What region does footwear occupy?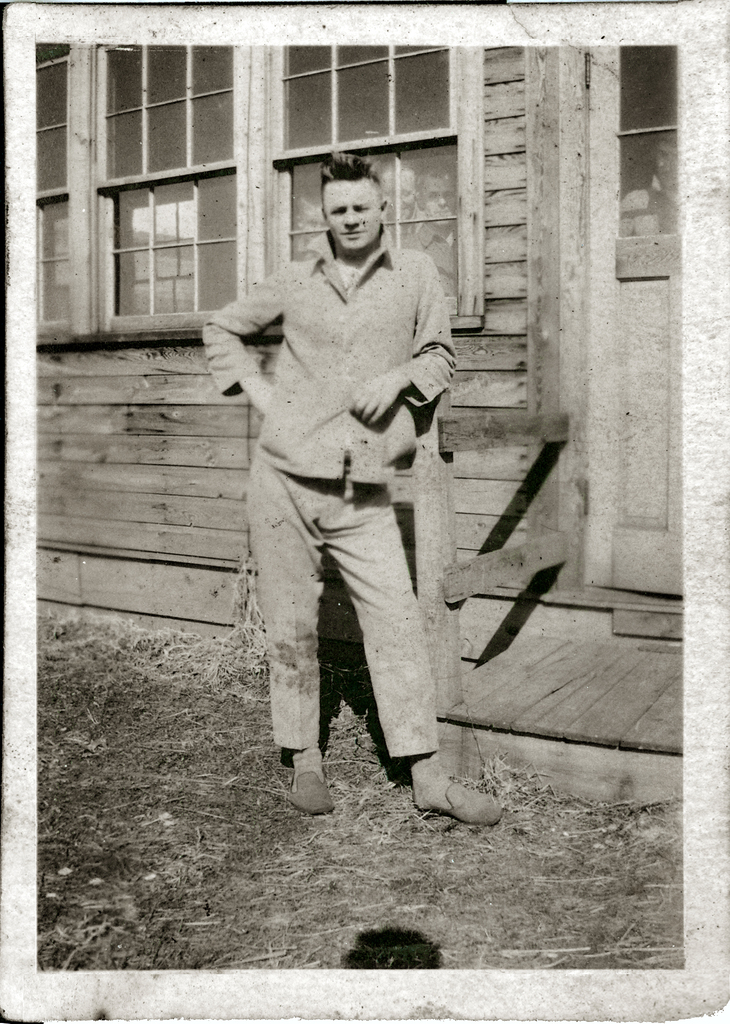
l=415, t=756, r=508, b=826.
